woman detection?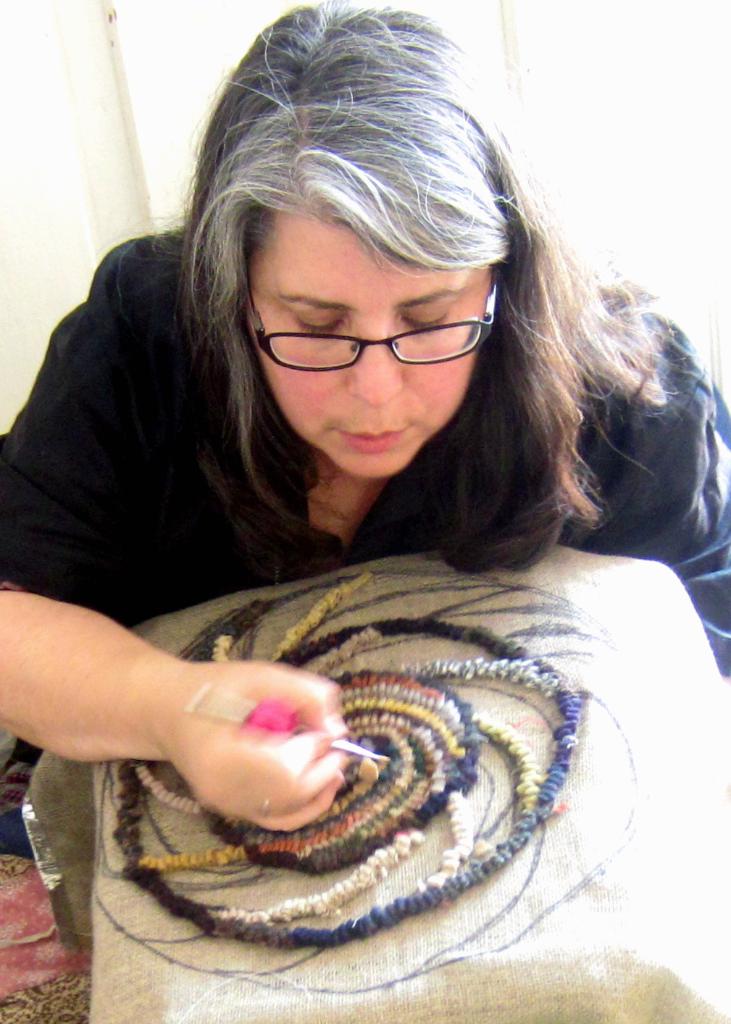
select_region(0, 7, 714, 995)
